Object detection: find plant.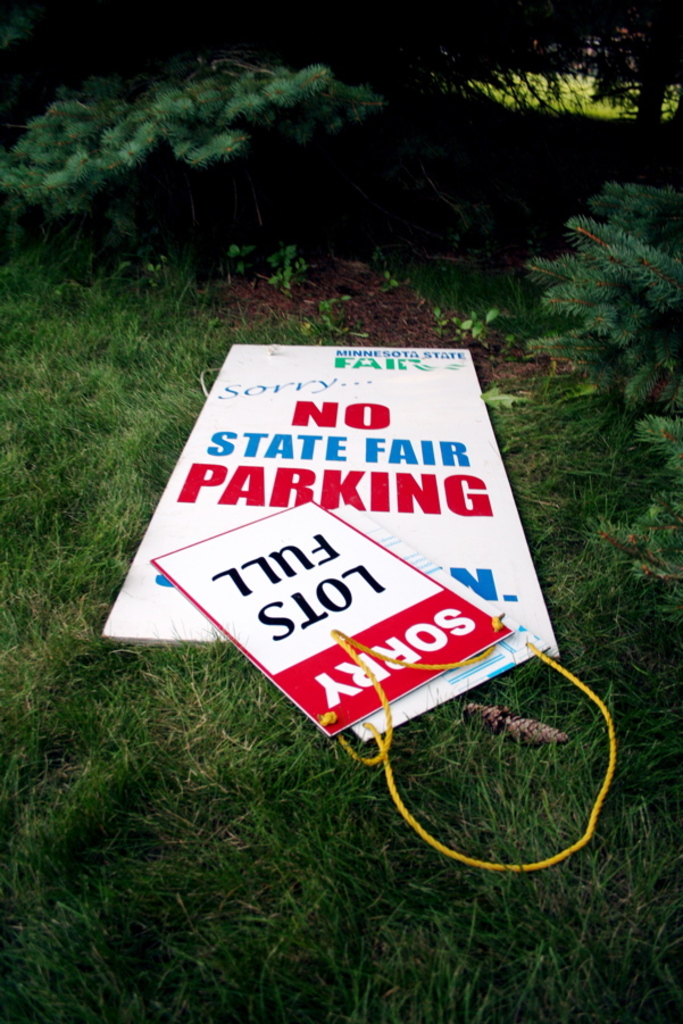
select_region(534, 168, 682, 409).
